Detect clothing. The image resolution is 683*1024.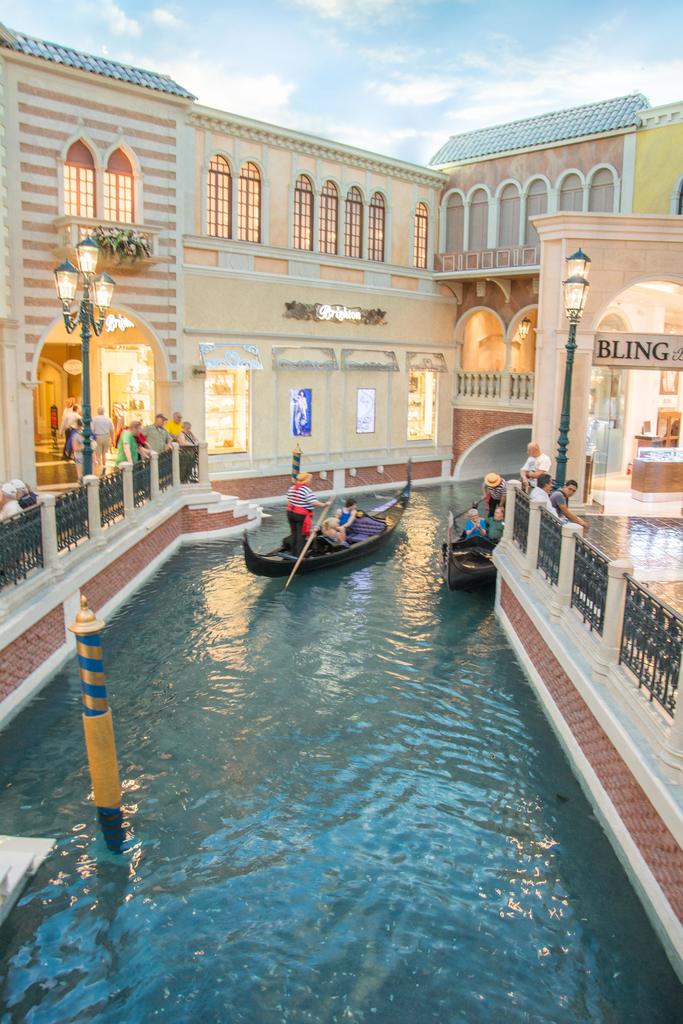
285:481:318:560.
